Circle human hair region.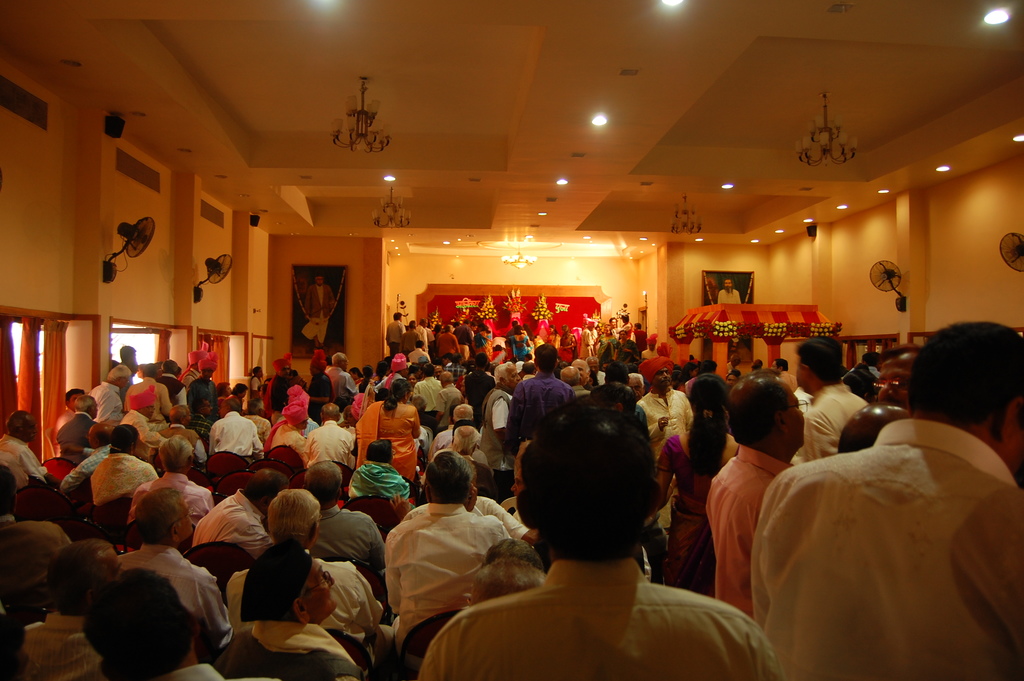
Region: select_region(556, 367, 580, 381).
